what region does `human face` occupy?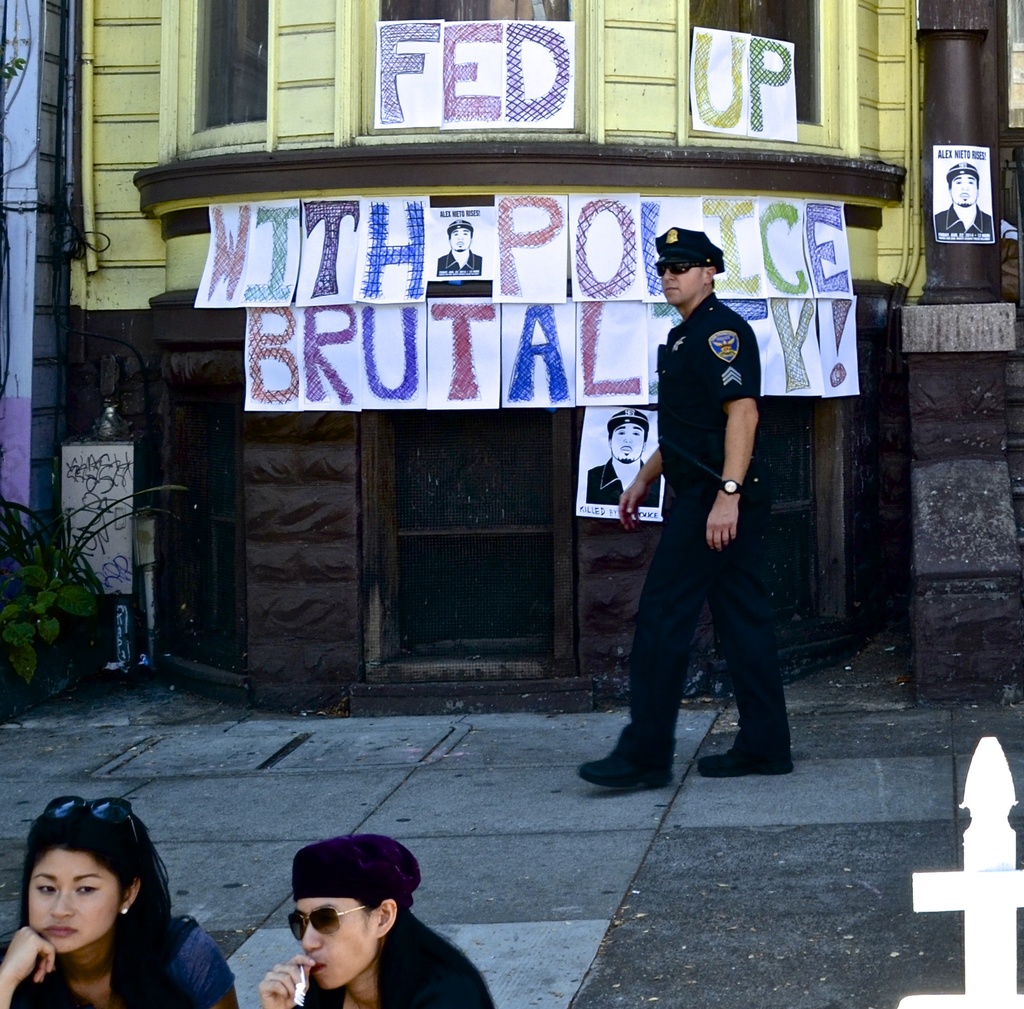
24, 850, 116, 957.
